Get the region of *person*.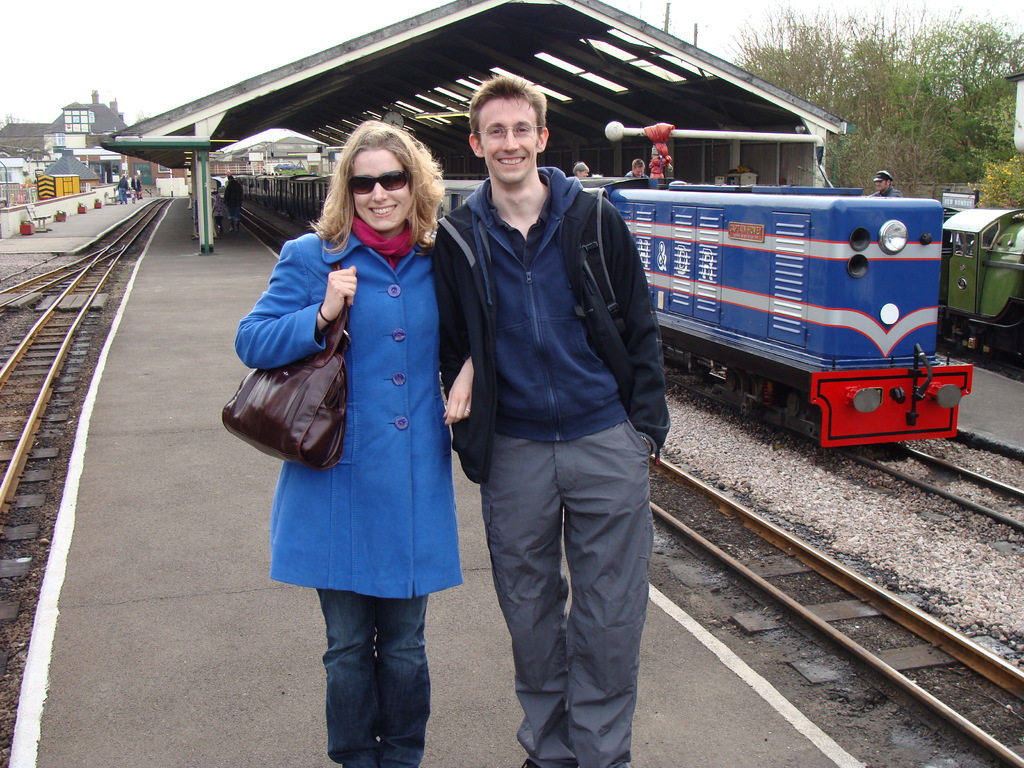
<box>244,111,470,739</box>.
